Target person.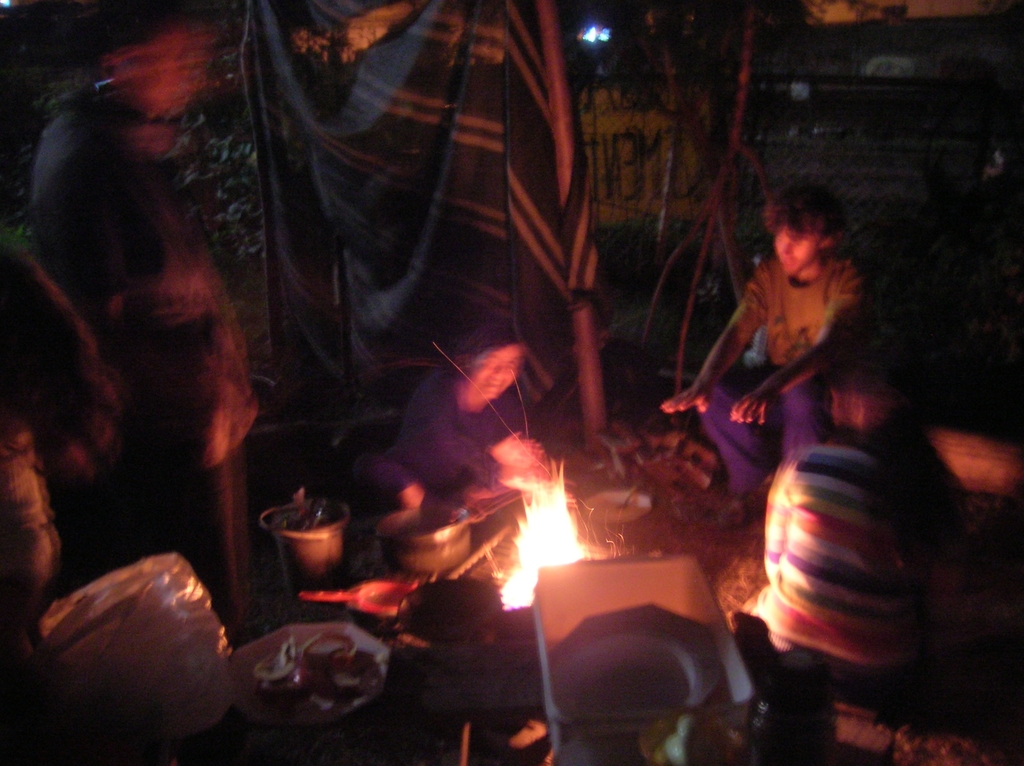
Target region: x1=668, y1=179, x2=877, y2=544.
